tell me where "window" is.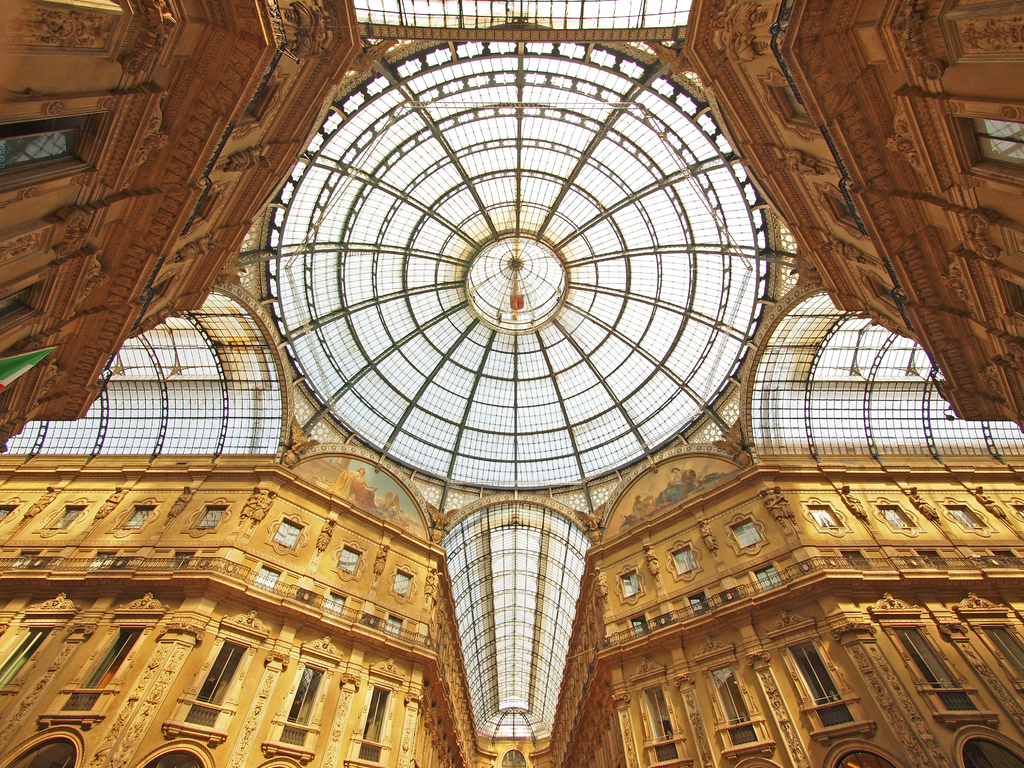
"window" is at (273, 659, 337, 756).
